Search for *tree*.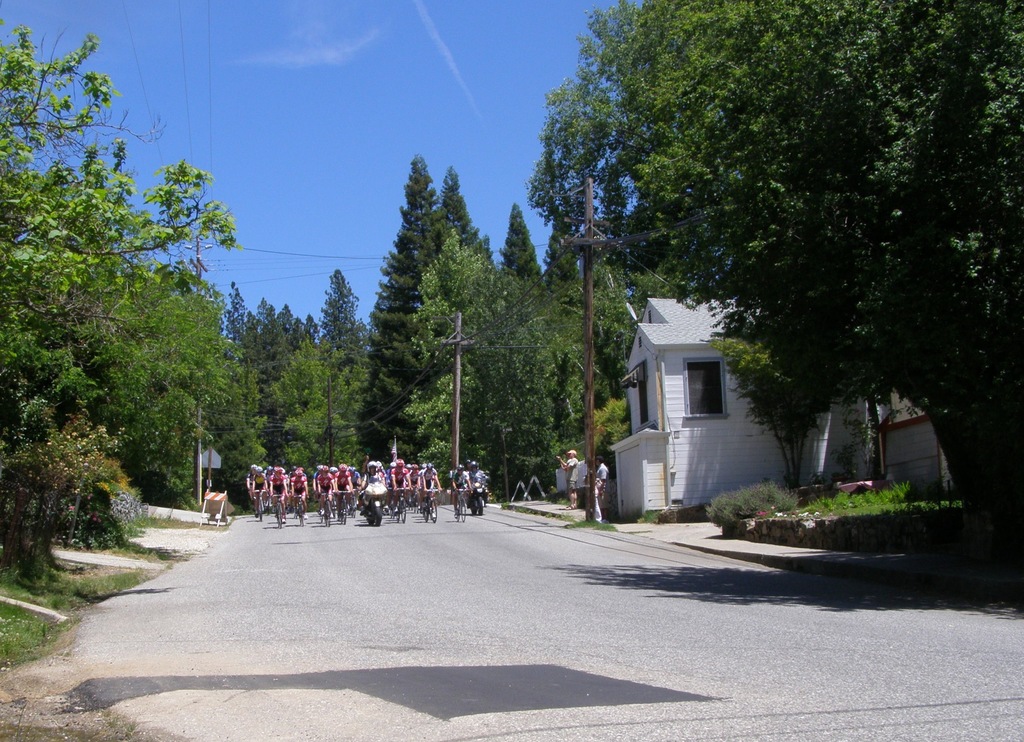
Found at 265,318,378,496.
